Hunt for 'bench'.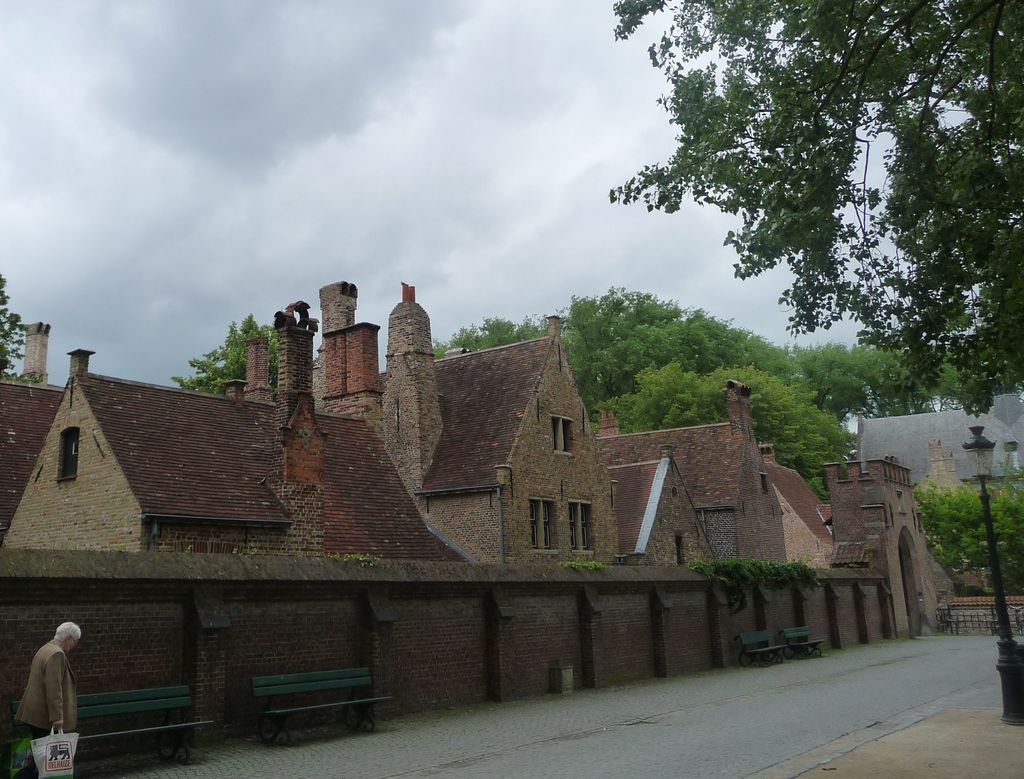
Hunted down at 779:625:824:661.
